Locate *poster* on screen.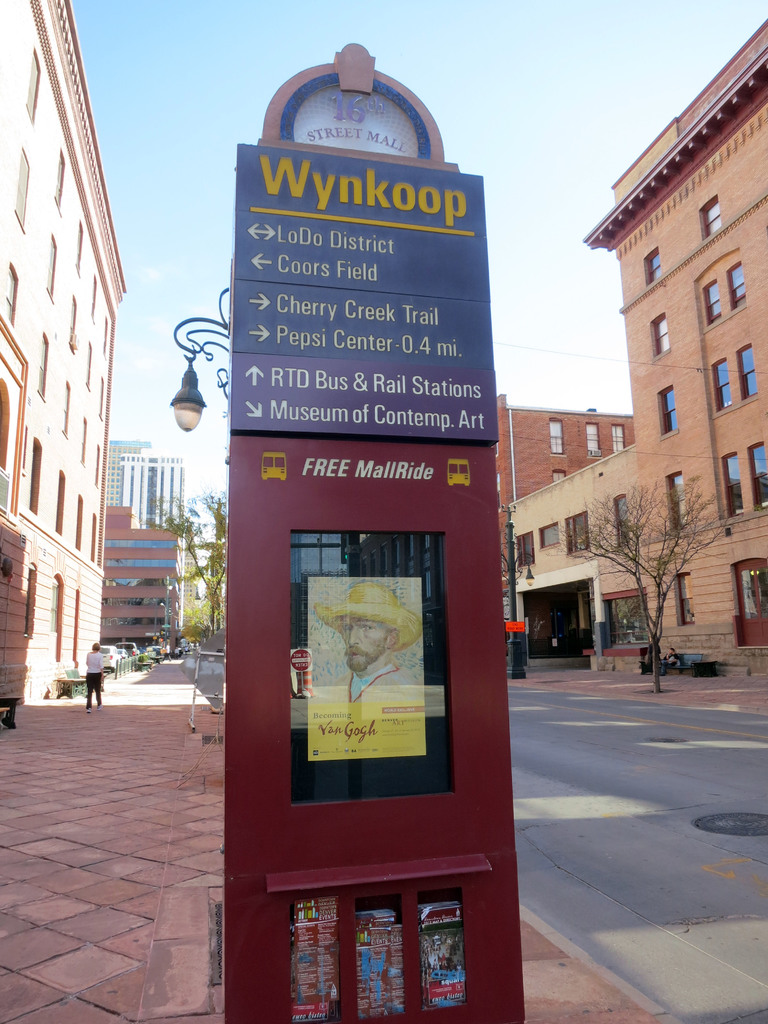
On screen at bbox(308, 580, 429, 764).
